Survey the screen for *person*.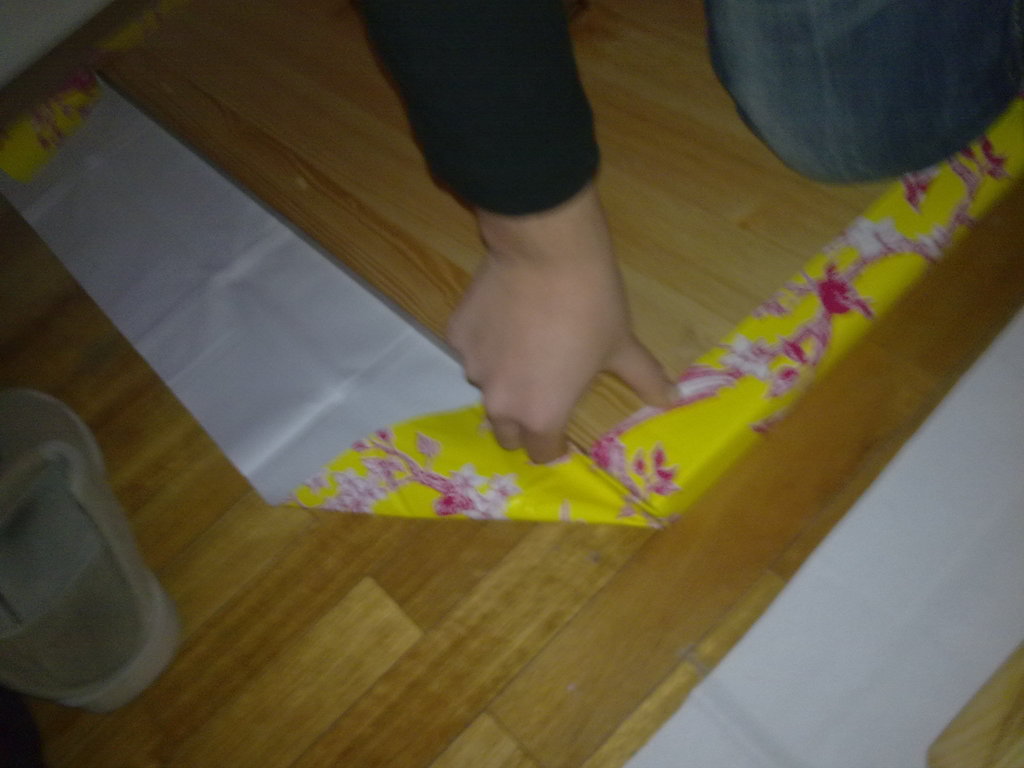
Survey found: [x1=333, y1=0, x2=1023, y2=478].
